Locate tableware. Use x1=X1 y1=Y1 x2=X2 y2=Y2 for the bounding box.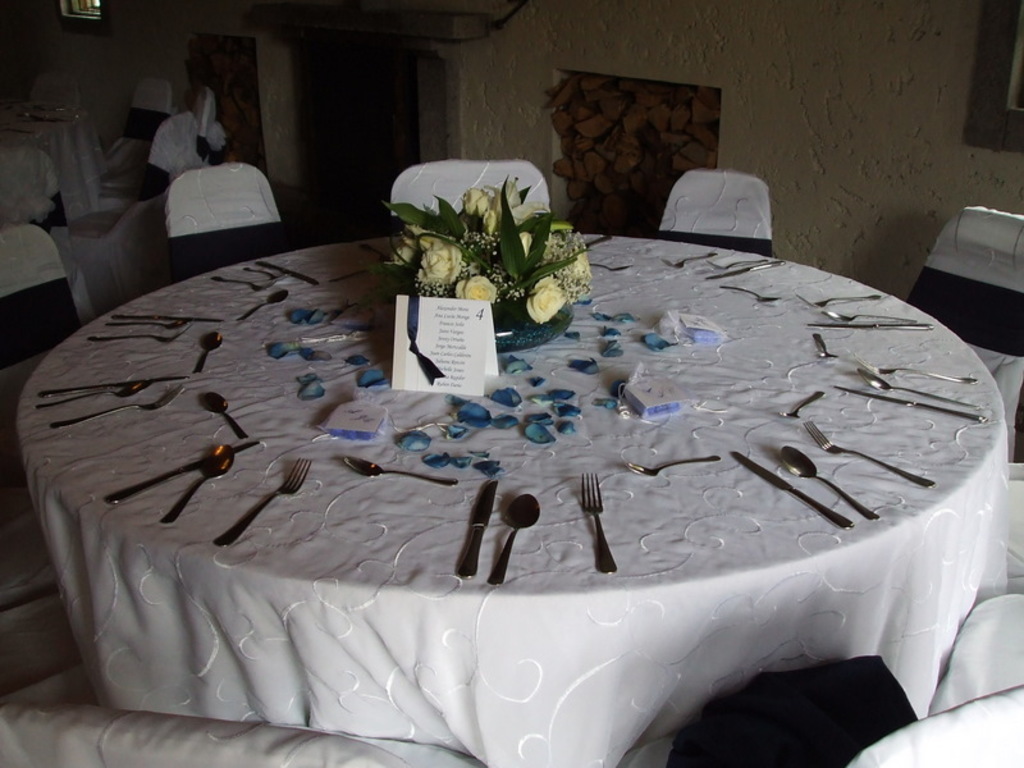
x1=202 y1=390 x2=248 y2=438.
